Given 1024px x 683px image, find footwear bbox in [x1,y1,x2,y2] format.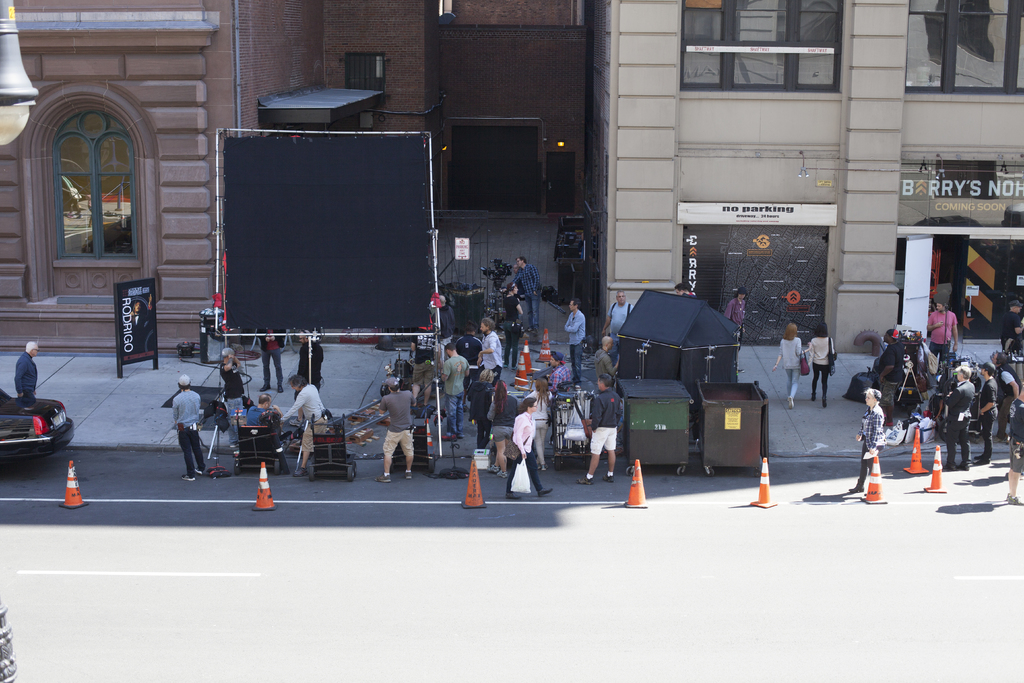
[404,472,412,479].
